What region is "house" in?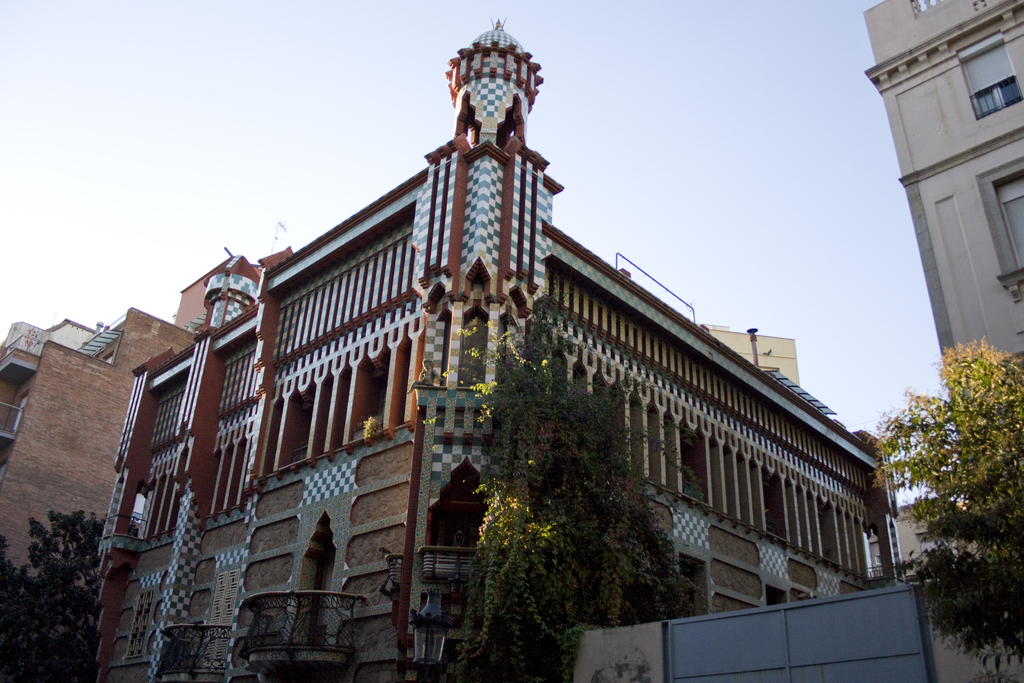
x1=701, y1=323, x2=803, y2=393.
